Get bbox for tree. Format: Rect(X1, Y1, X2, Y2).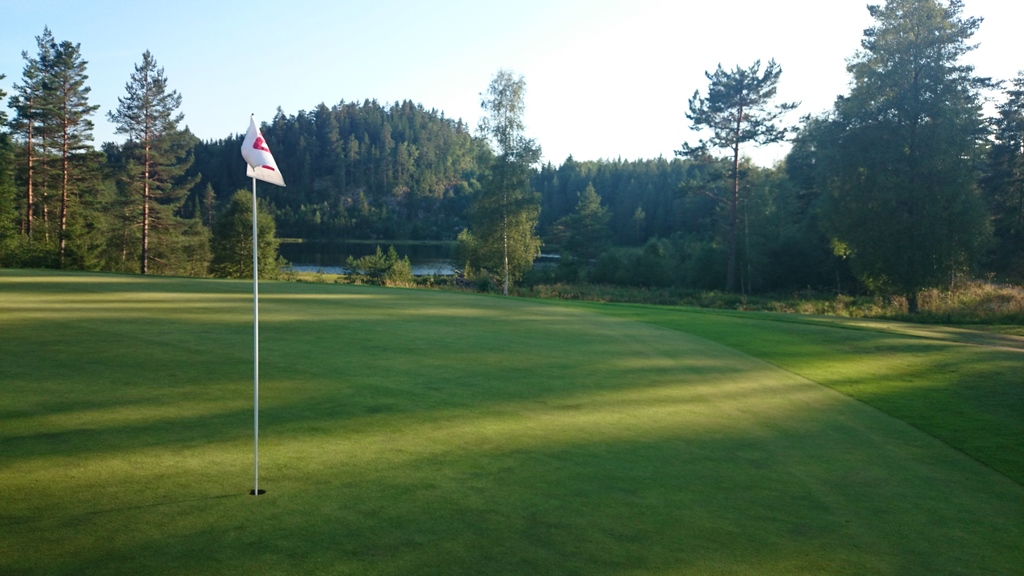
Rect(215, 90, 508, 241).
